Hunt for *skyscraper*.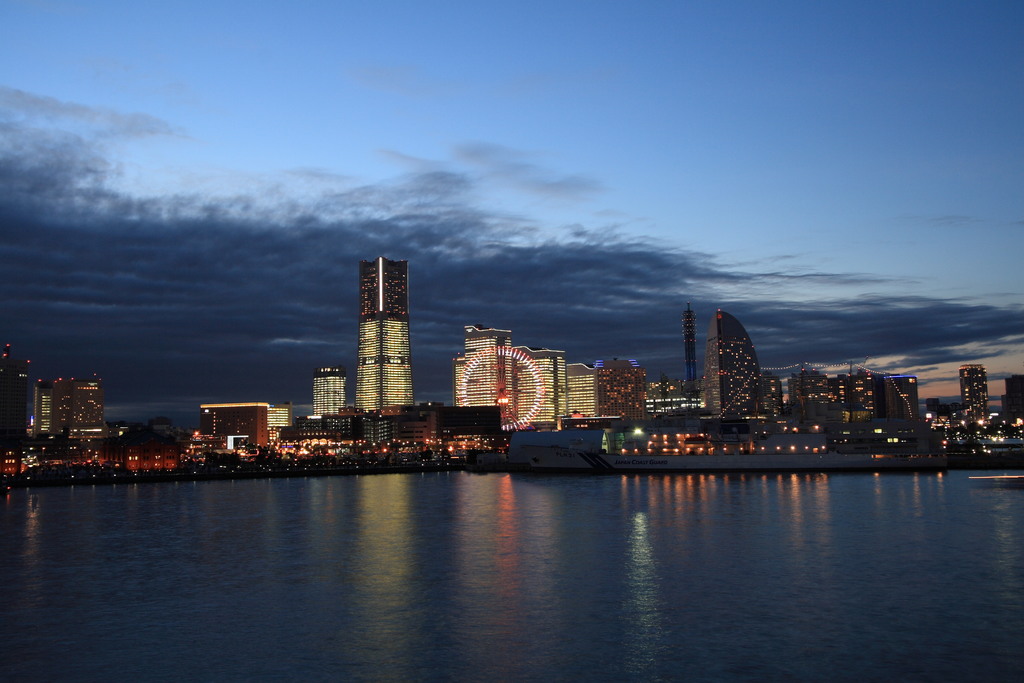
Hunted down at locate(32, 379, 54, 432).
